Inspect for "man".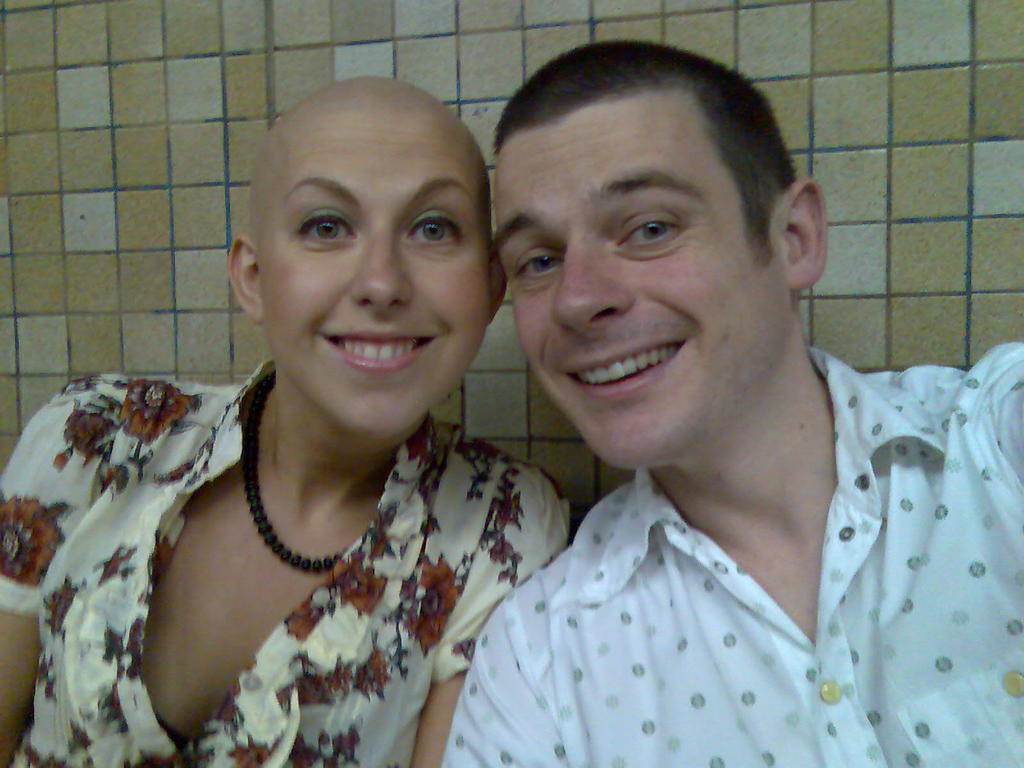
Inspection: <region>386, 47, 1023, 755</region>.
